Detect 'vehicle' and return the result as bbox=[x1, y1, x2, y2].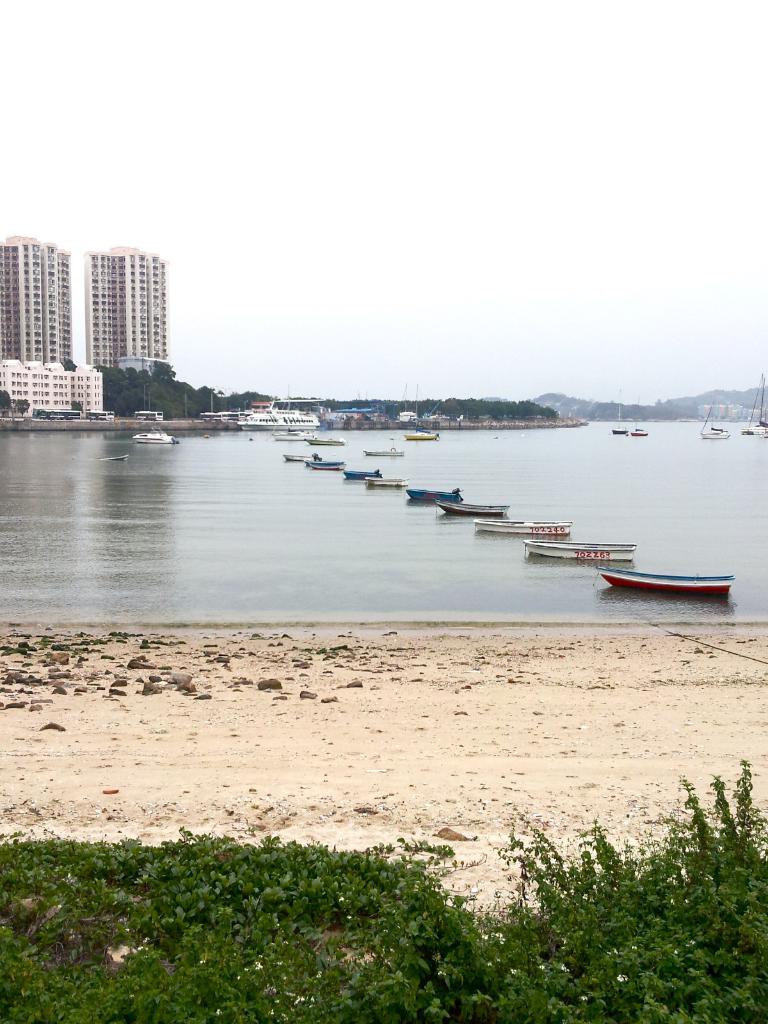
bbox=[365, 476, 410, 485].
